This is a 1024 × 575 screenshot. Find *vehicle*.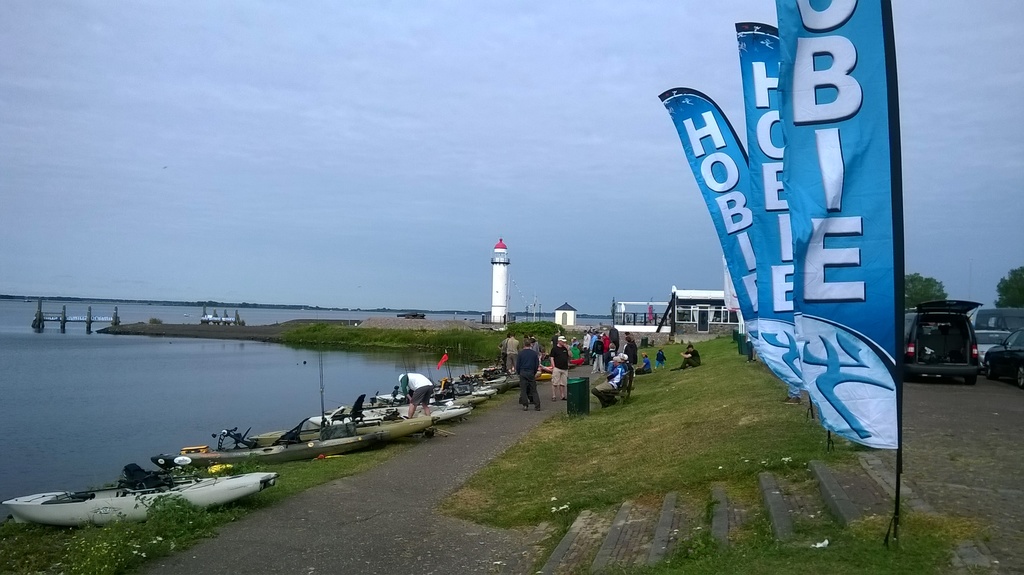
Bounding box: [left=972, top=305, right=1023, bottom=330].
